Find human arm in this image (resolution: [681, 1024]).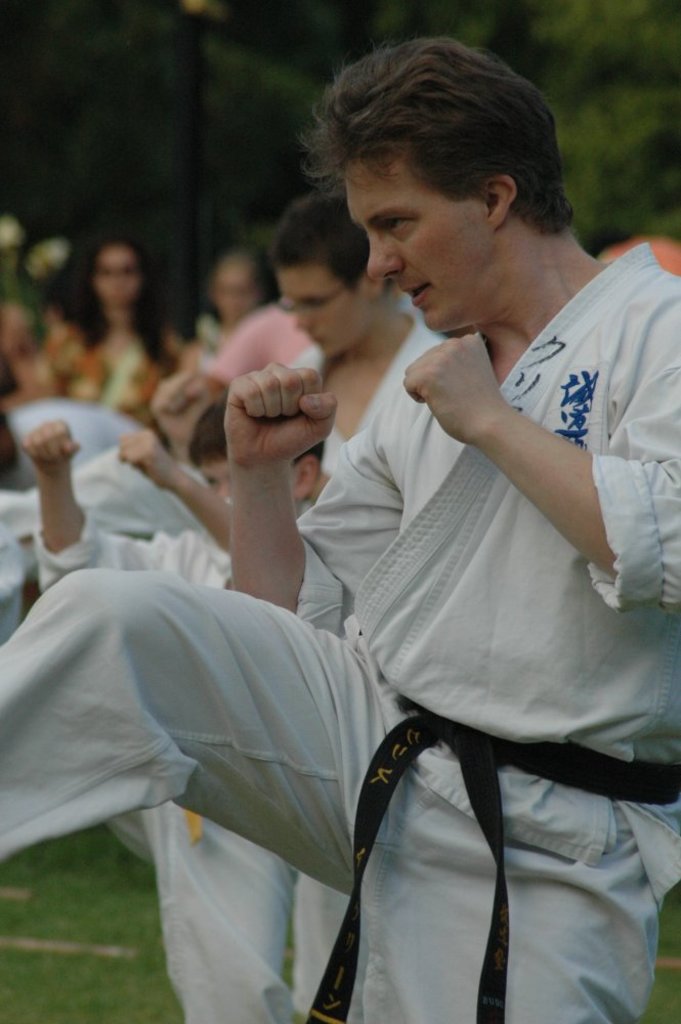
bbox(31, 416, 222, 590).
